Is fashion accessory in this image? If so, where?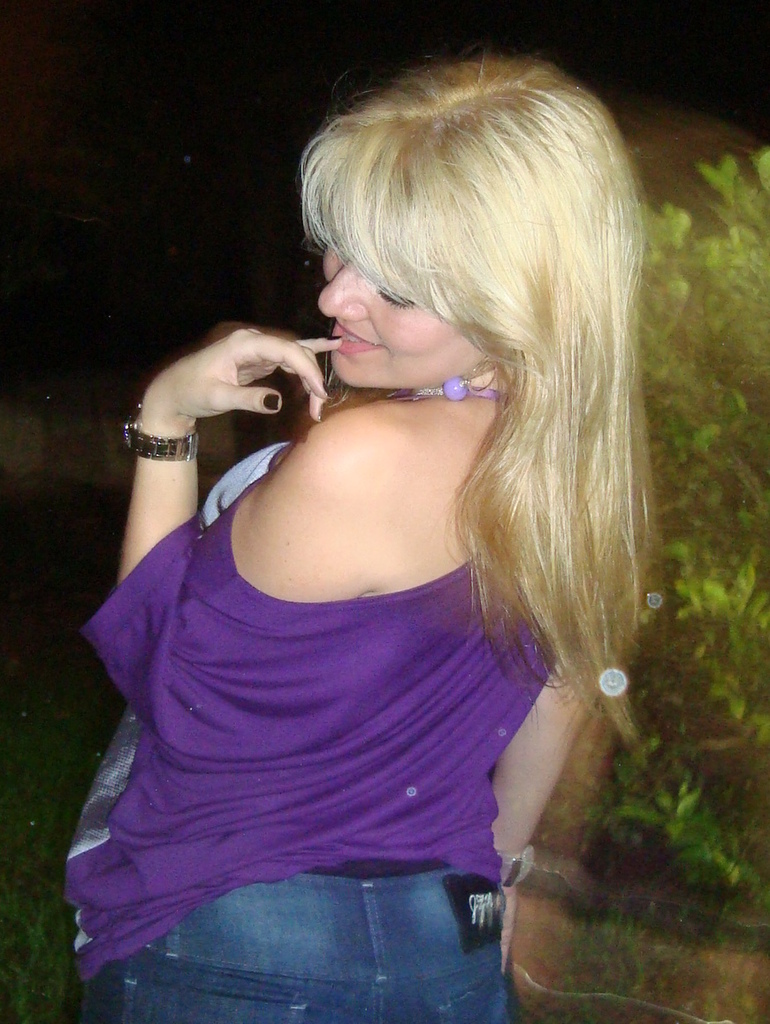
Yes, at 442 354 502 404.
